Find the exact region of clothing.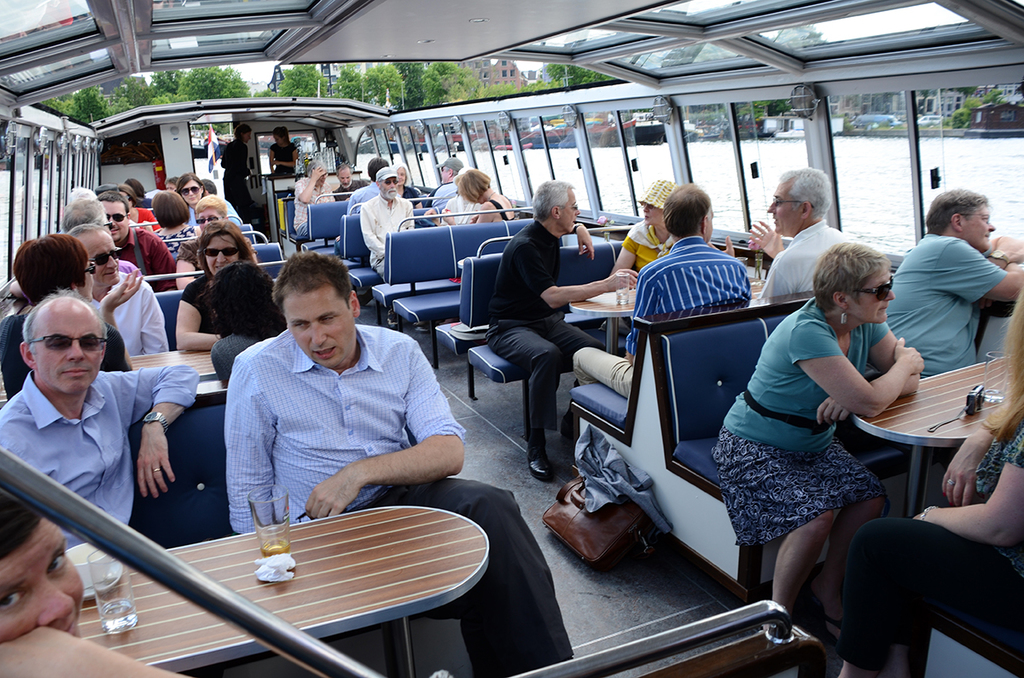
Exact region: <box>478,196,512,222</box>.
